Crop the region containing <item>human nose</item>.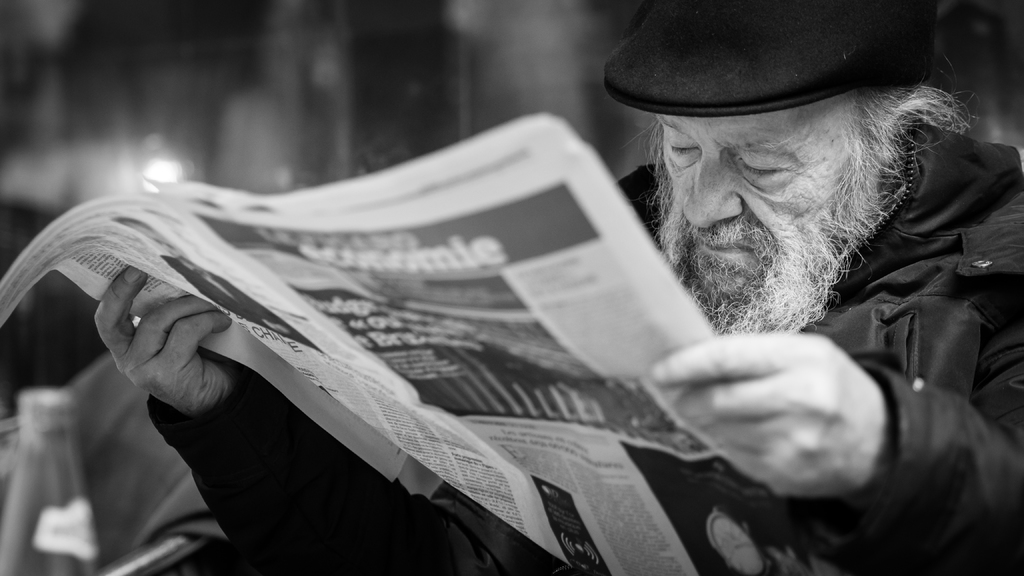
Crop region: bbox=(683, 145, 742, 228).
